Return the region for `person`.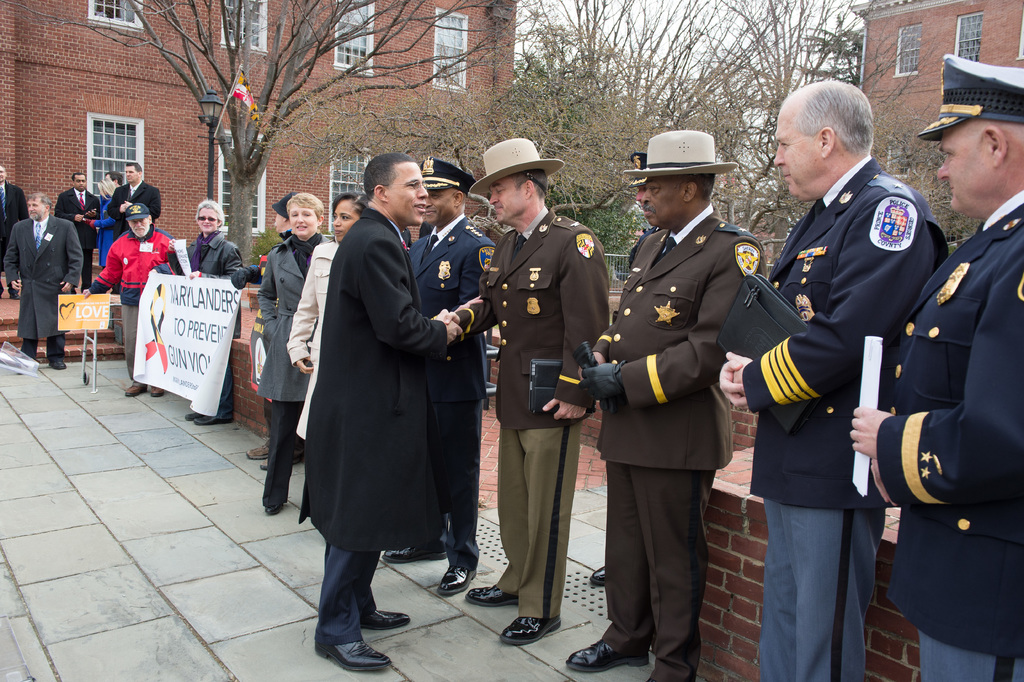
299 154 463 672.
